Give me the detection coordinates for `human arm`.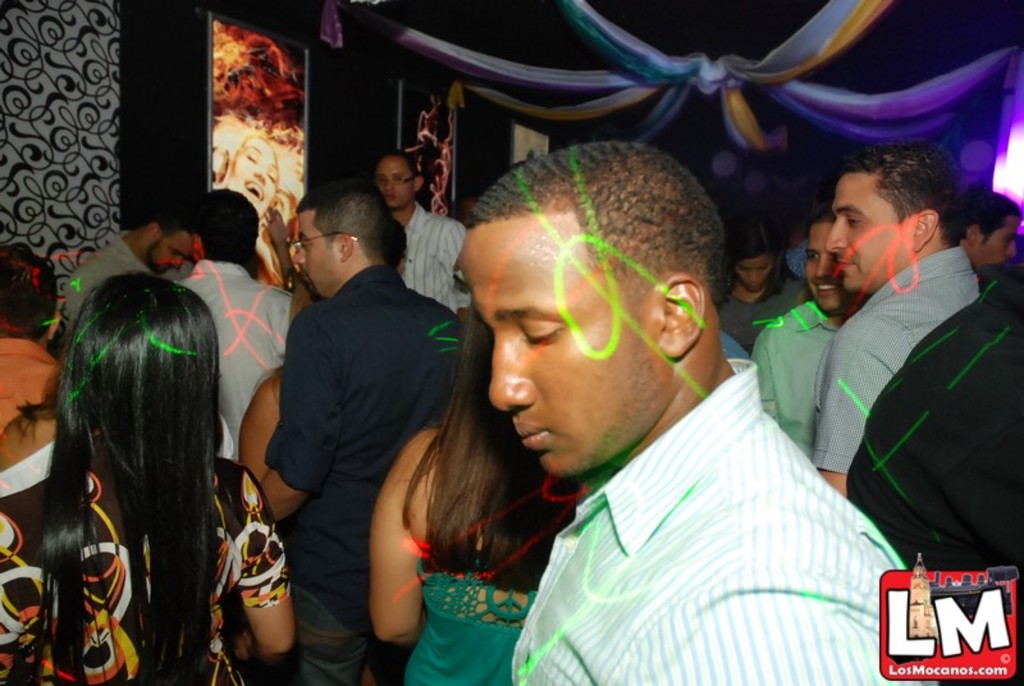
box(259, 326, 338, 525).
